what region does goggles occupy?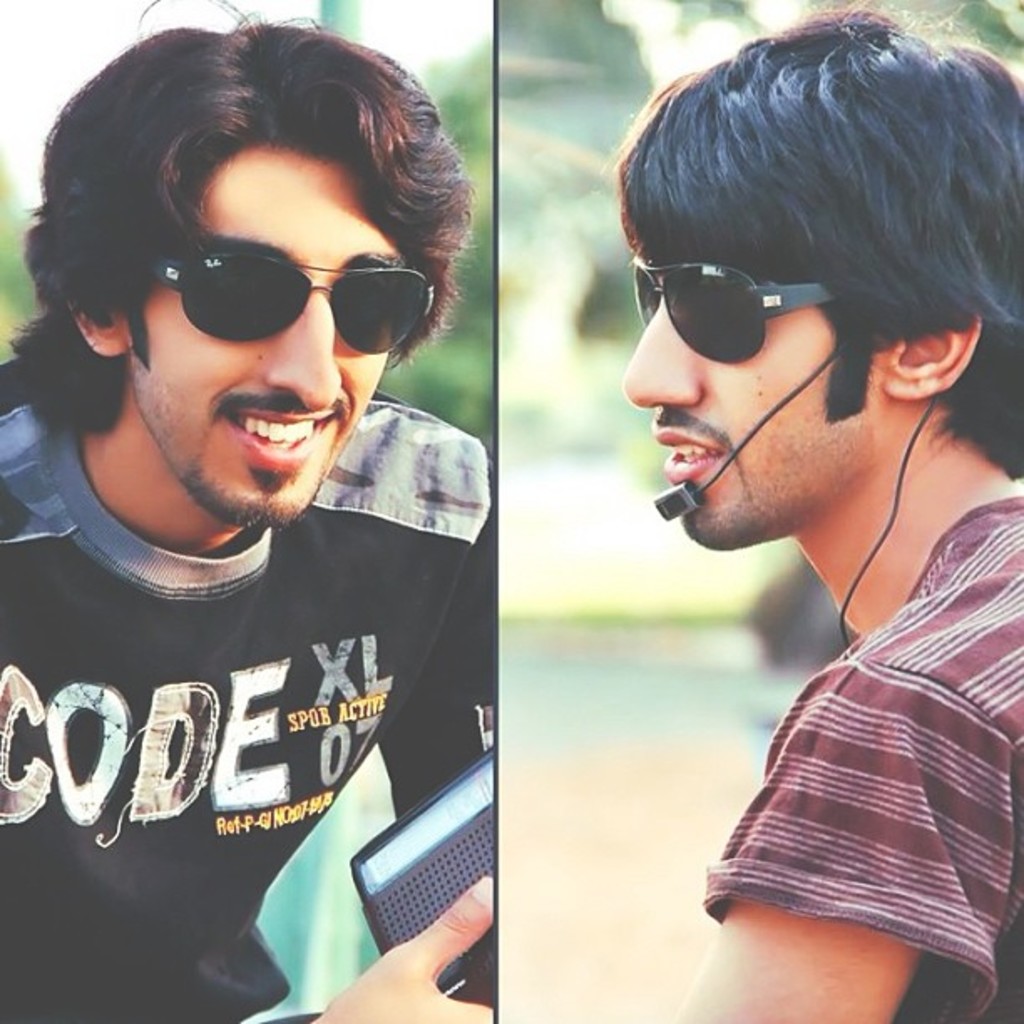
<region>92, 209, 448, 341</region>.
